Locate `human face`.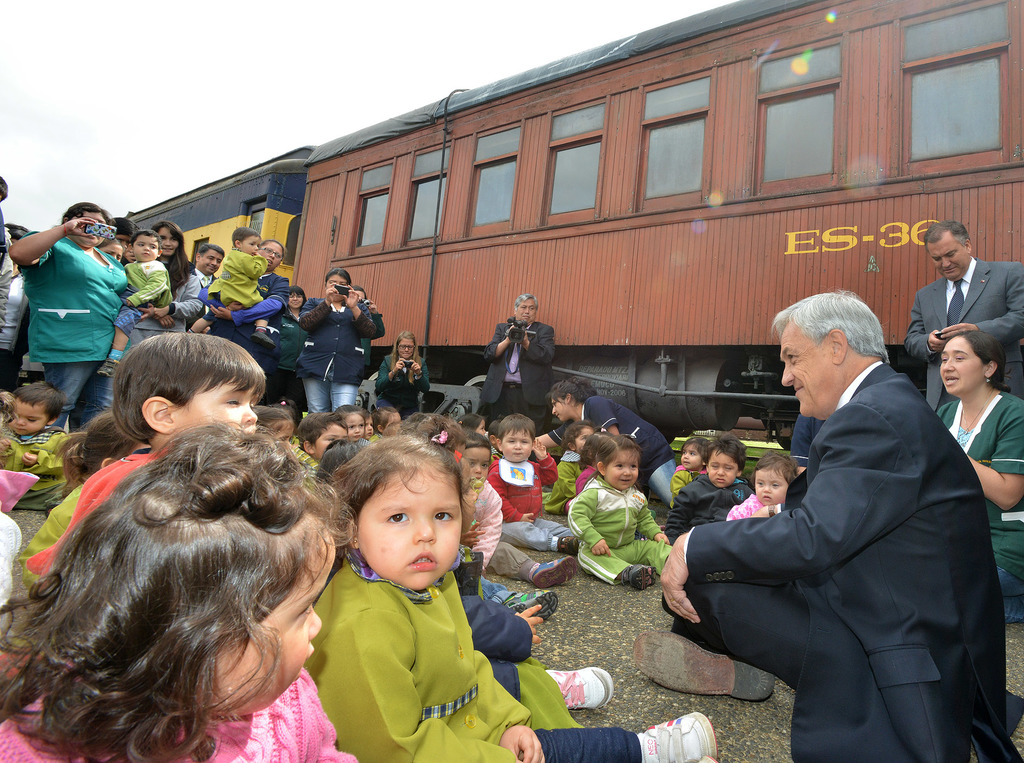
Bounding box: 6 398 49 436.
